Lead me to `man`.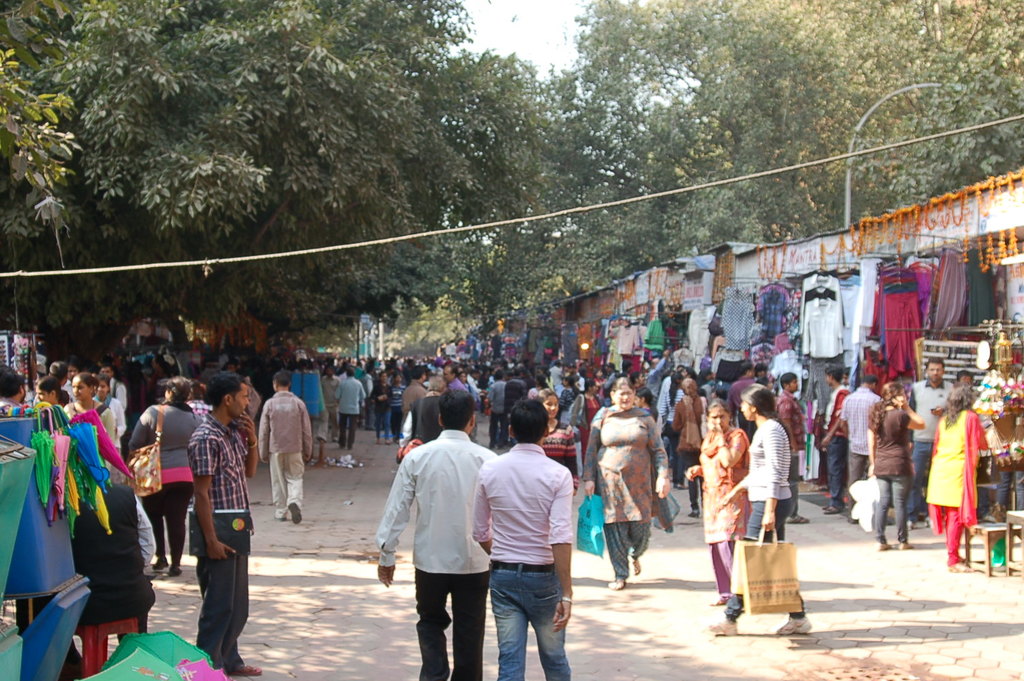
Lead to x1=0, y1=373, x2=31, y2=406.
